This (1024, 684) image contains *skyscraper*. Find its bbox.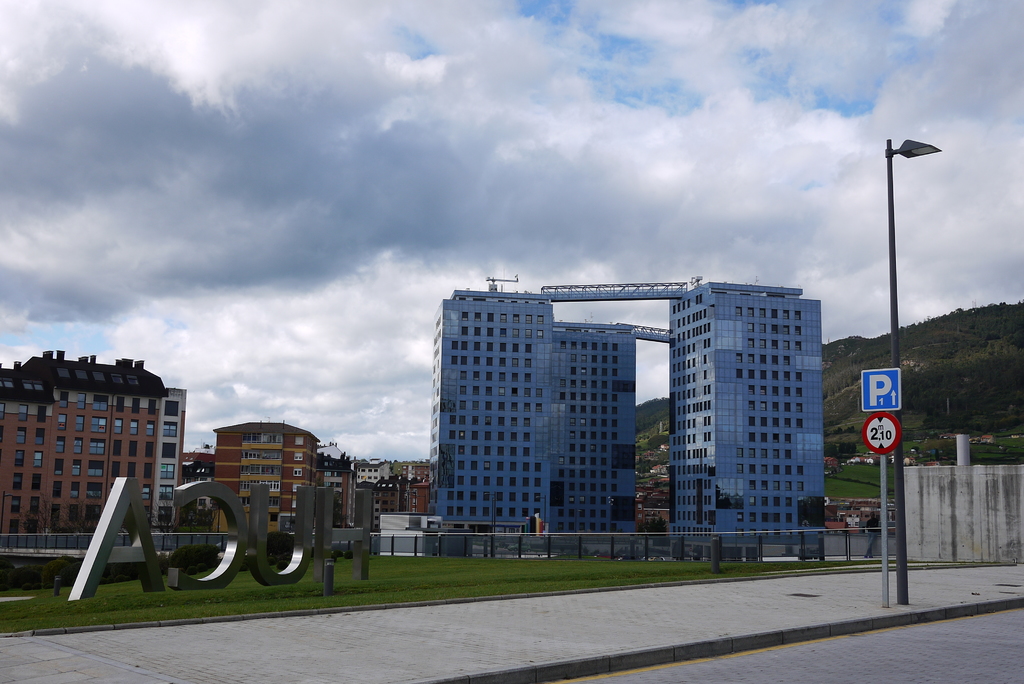
[427,277,838,574].
